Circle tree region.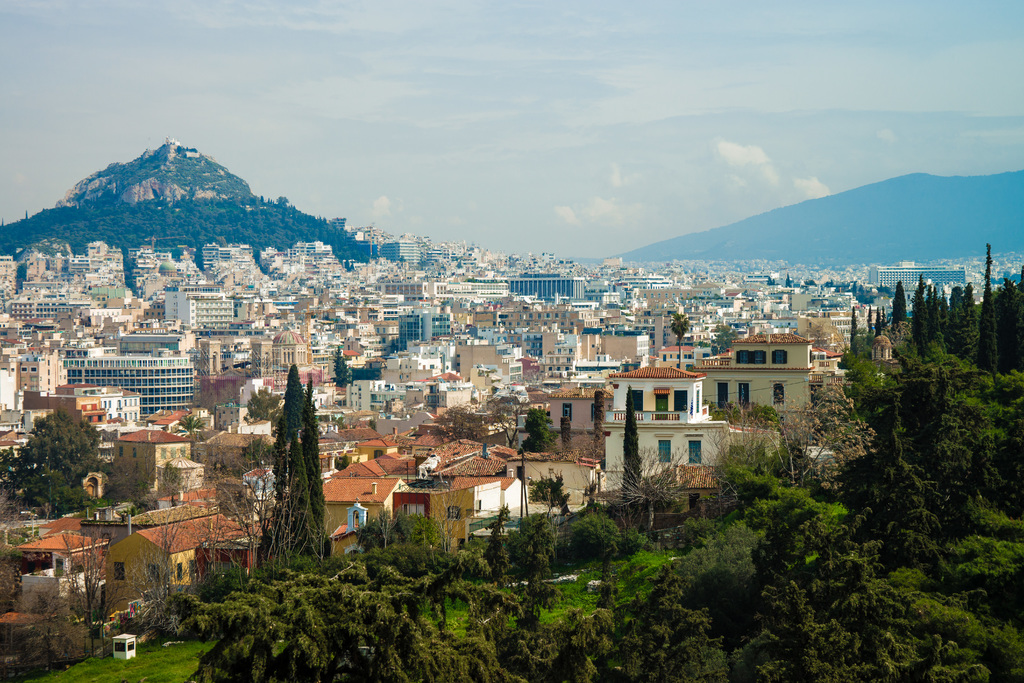
Region: [left=484, top=388, right=535, bottom=448].
